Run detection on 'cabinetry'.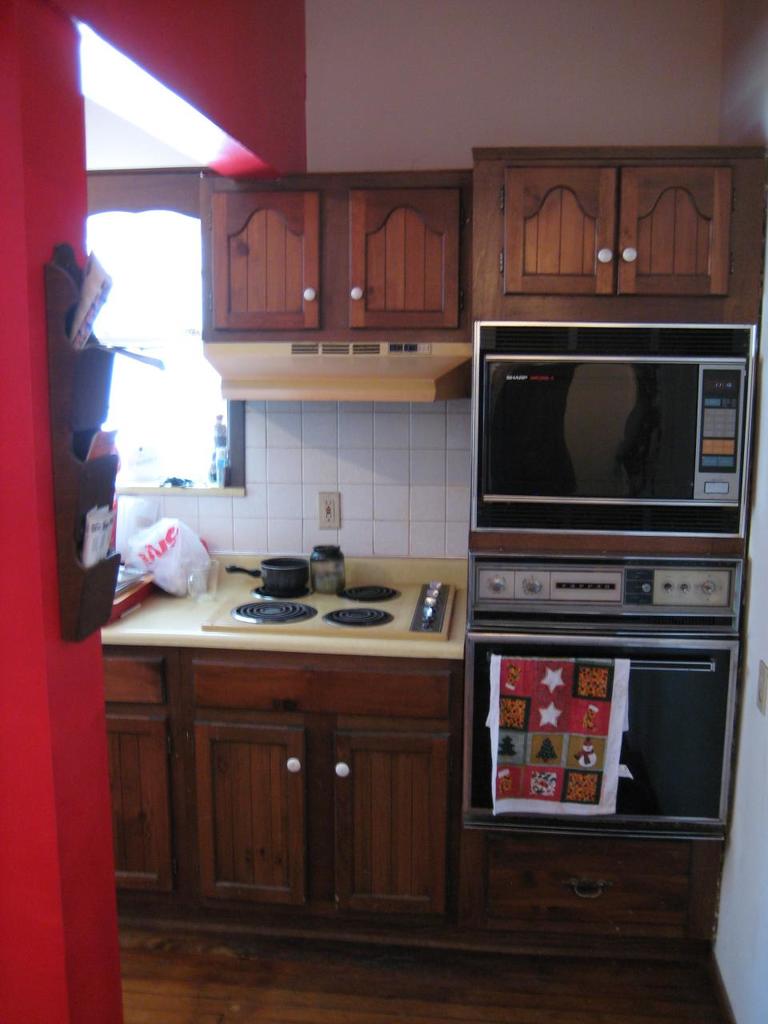
Result: 196, 169, 466, 361.
